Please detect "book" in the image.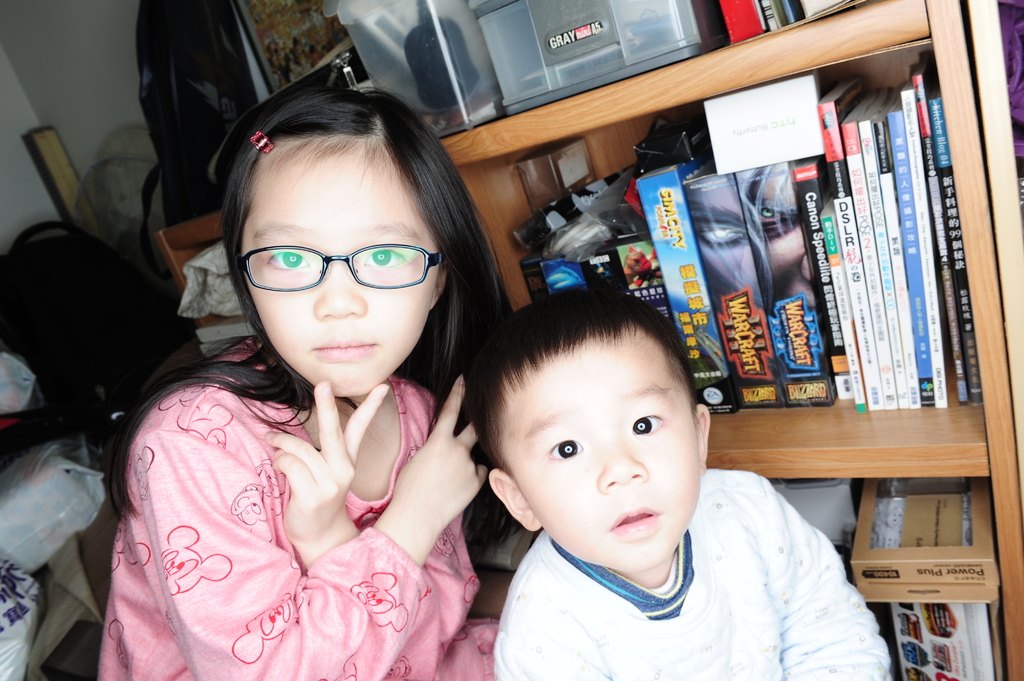
901:68:977:406.
